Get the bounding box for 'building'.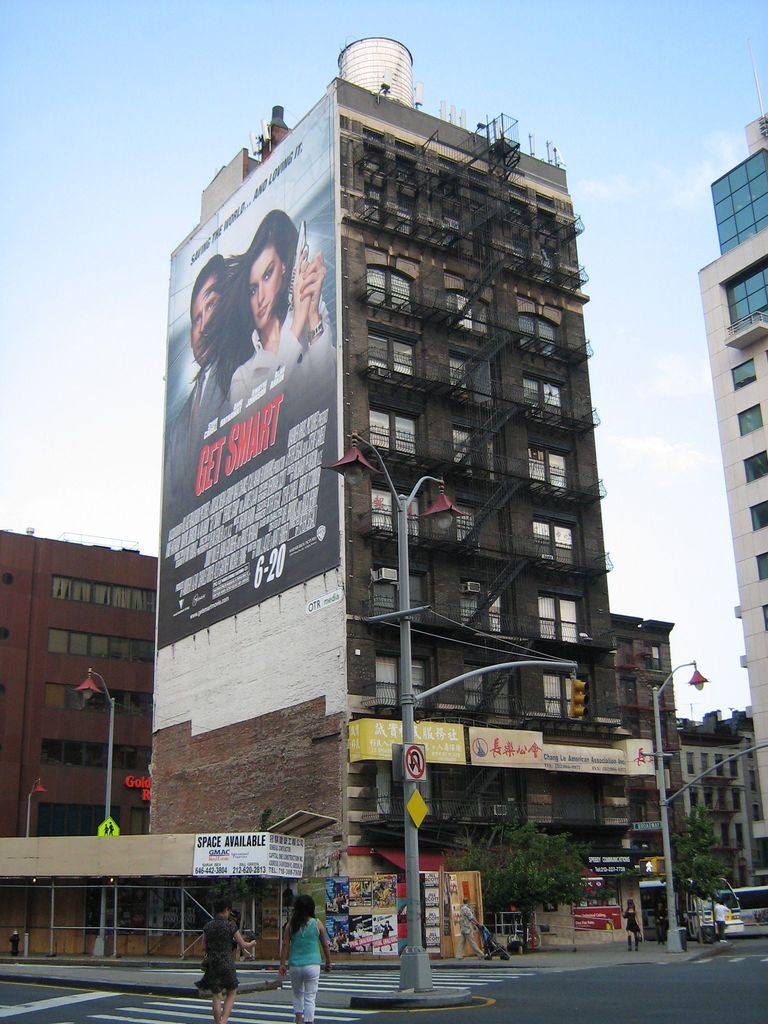
694 102 767 872.
